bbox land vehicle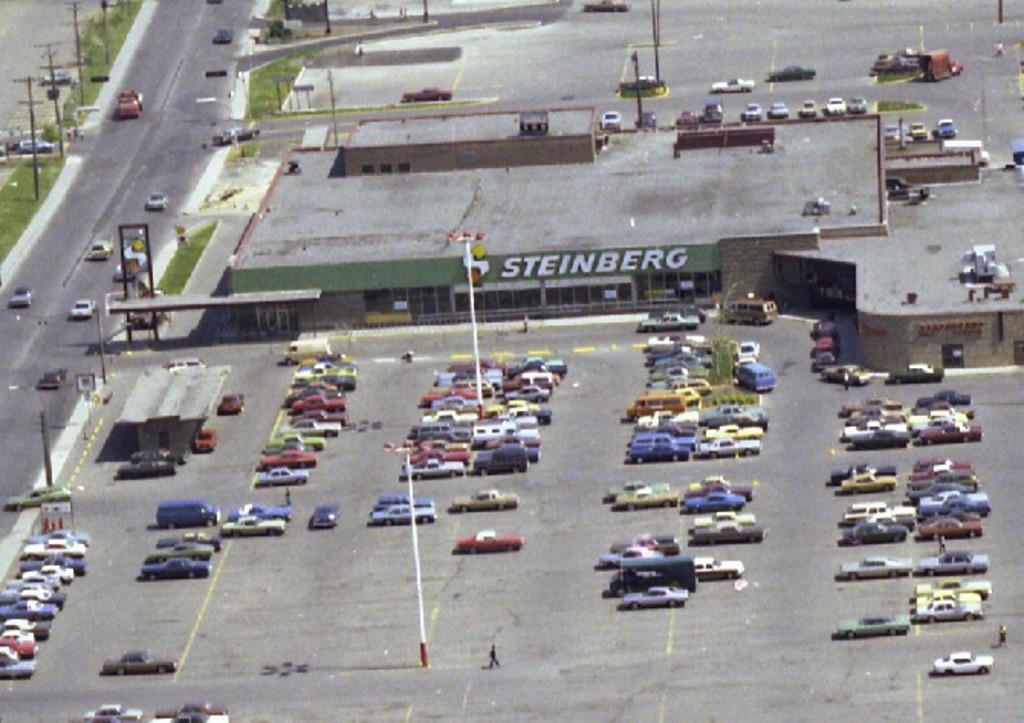
bbox(21, 561, 78, 587)
